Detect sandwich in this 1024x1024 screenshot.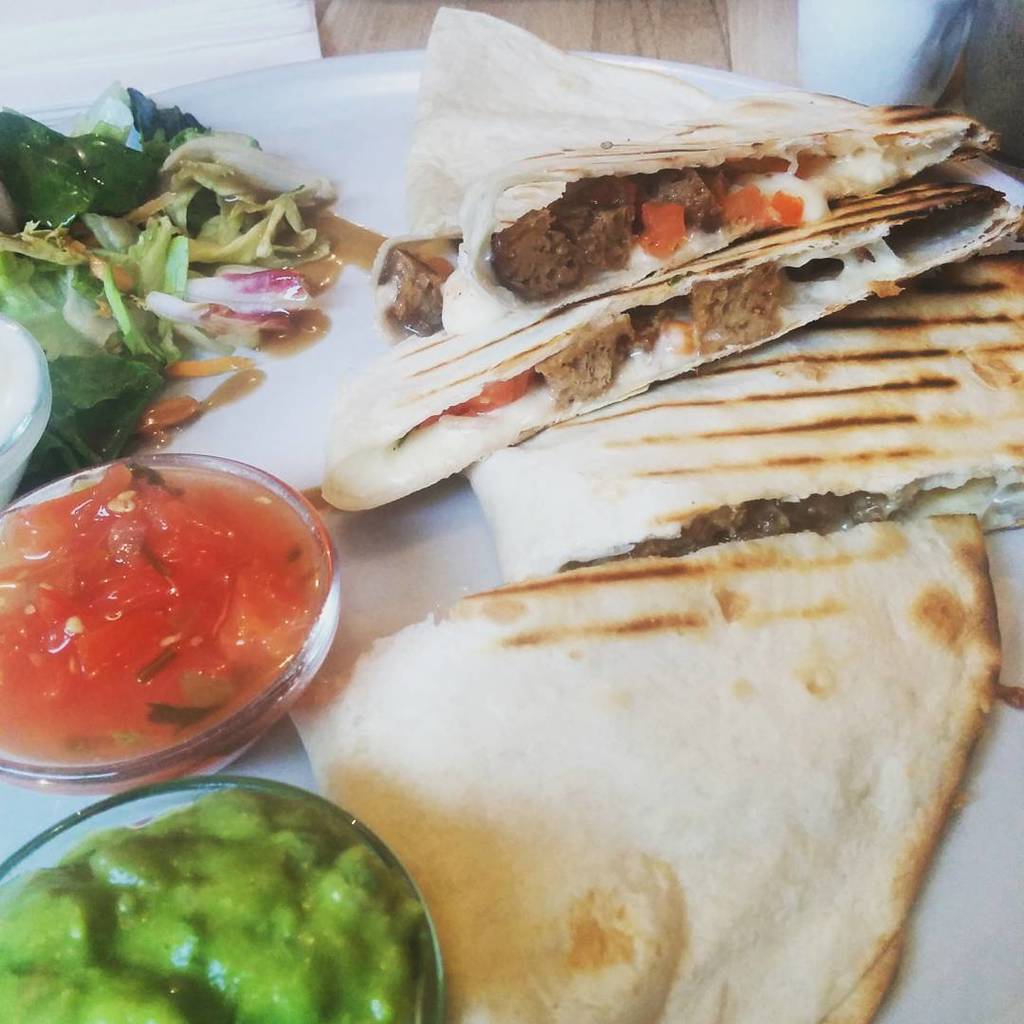
Detection: box=[310, 8, 1023, 510].
